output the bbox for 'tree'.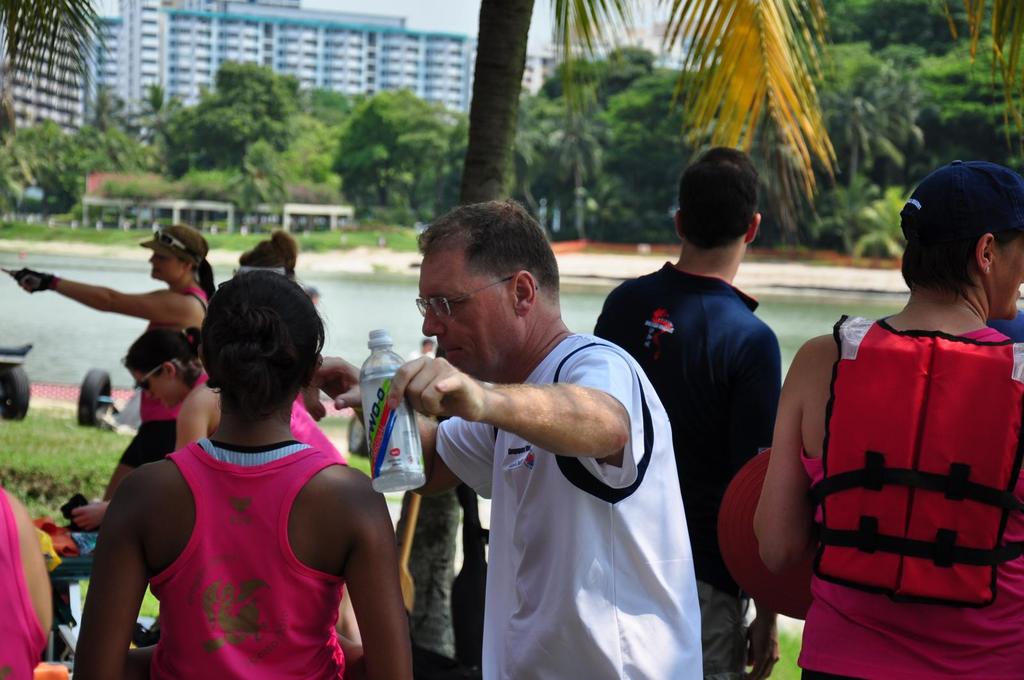
rect(504, 37, 710, 233).
